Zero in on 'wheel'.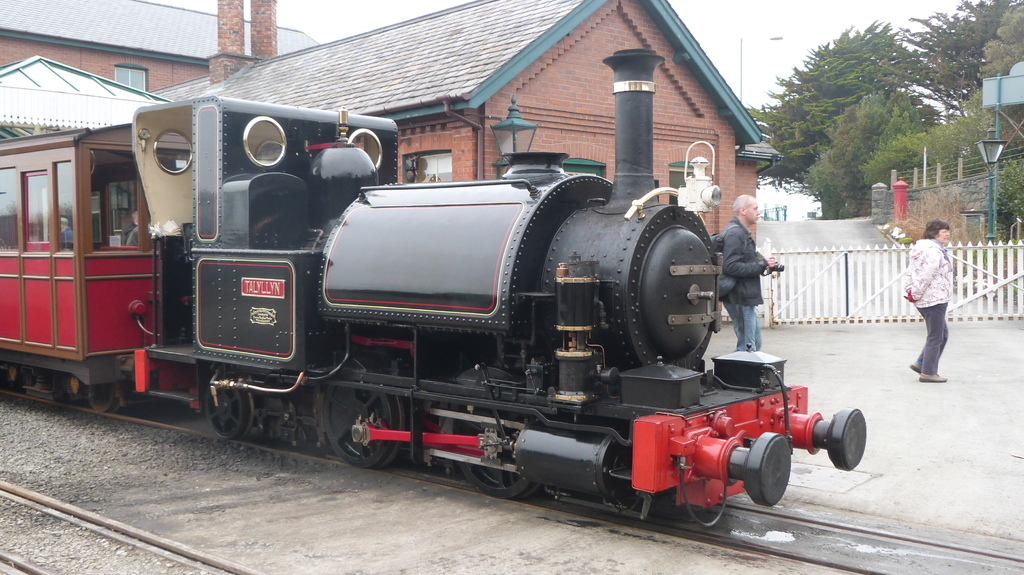
Zeroed in: x1=454 y1=409 x2=544 y2=501.
